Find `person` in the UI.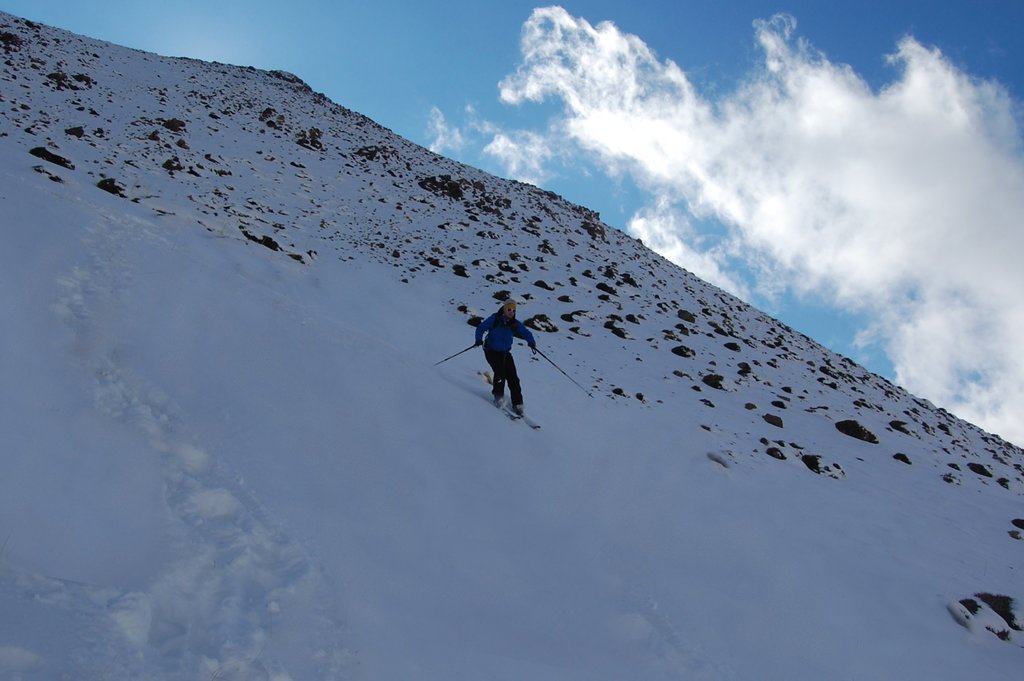
UI element at locate(465, 284, 543, 443).
